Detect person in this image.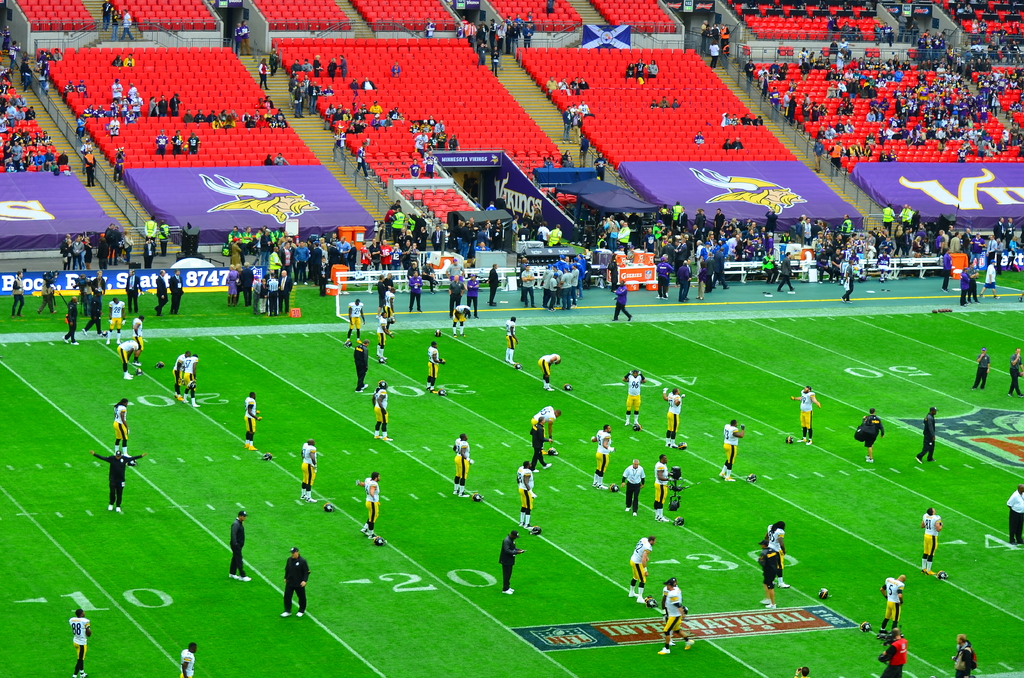
Detection: detection(113, 141, 125, 175).
